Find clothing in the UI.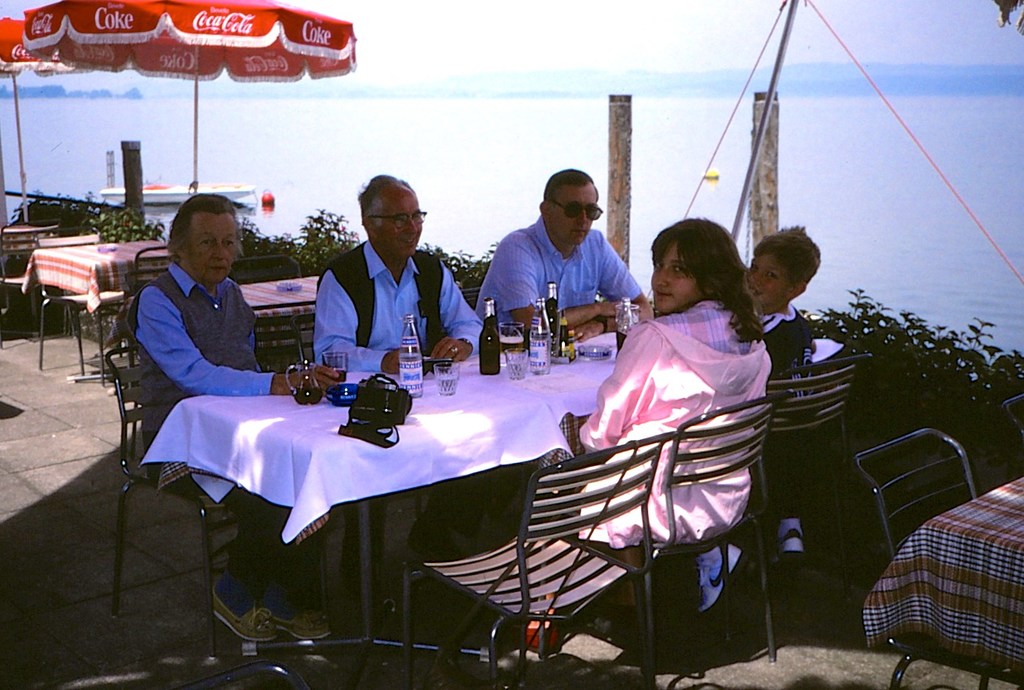
UI element at <bbox>534, 294, 769, 555</bbox>.
